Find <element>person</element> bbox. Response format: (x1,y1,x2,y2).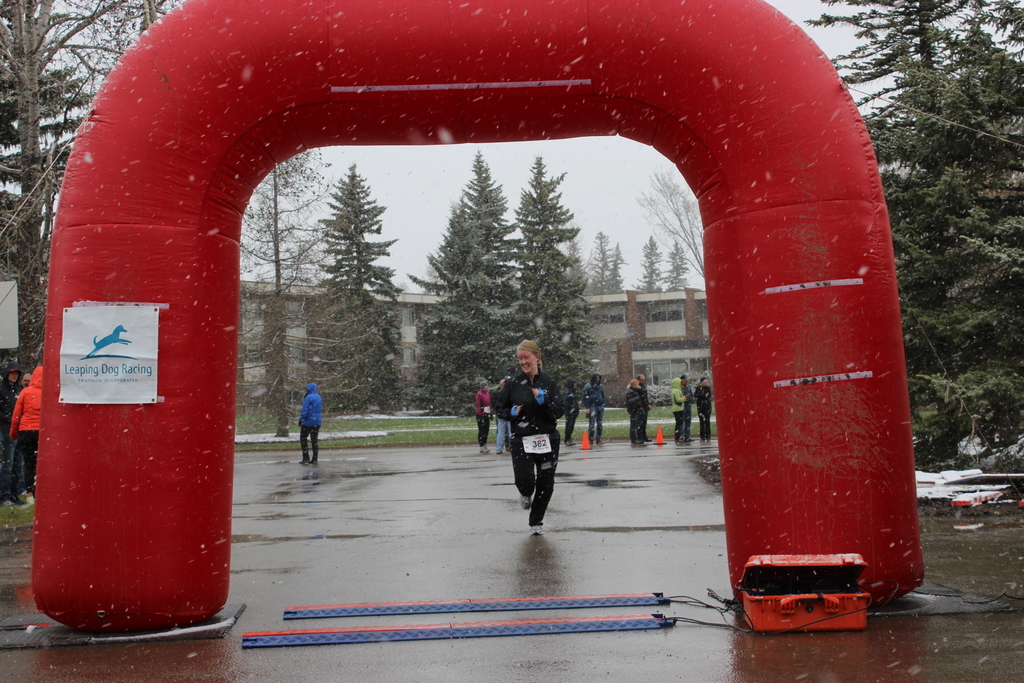
(625,381,643,447).
